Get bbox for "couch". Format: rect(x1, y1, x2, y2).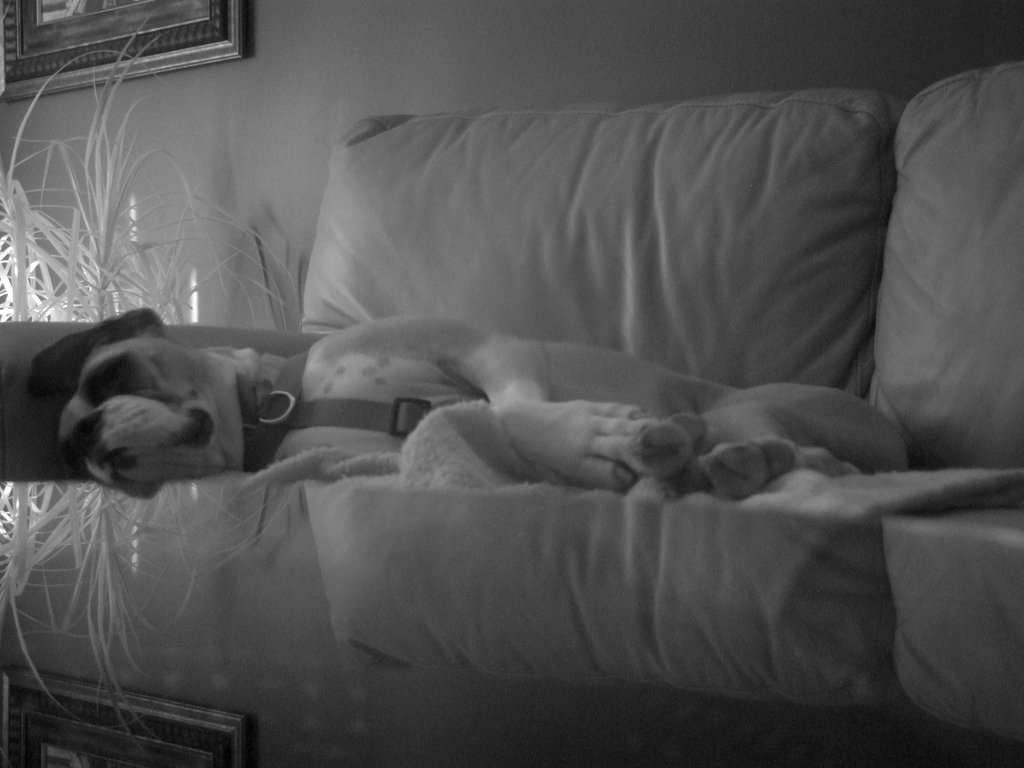
rect(63, 27, 1023, 767).
